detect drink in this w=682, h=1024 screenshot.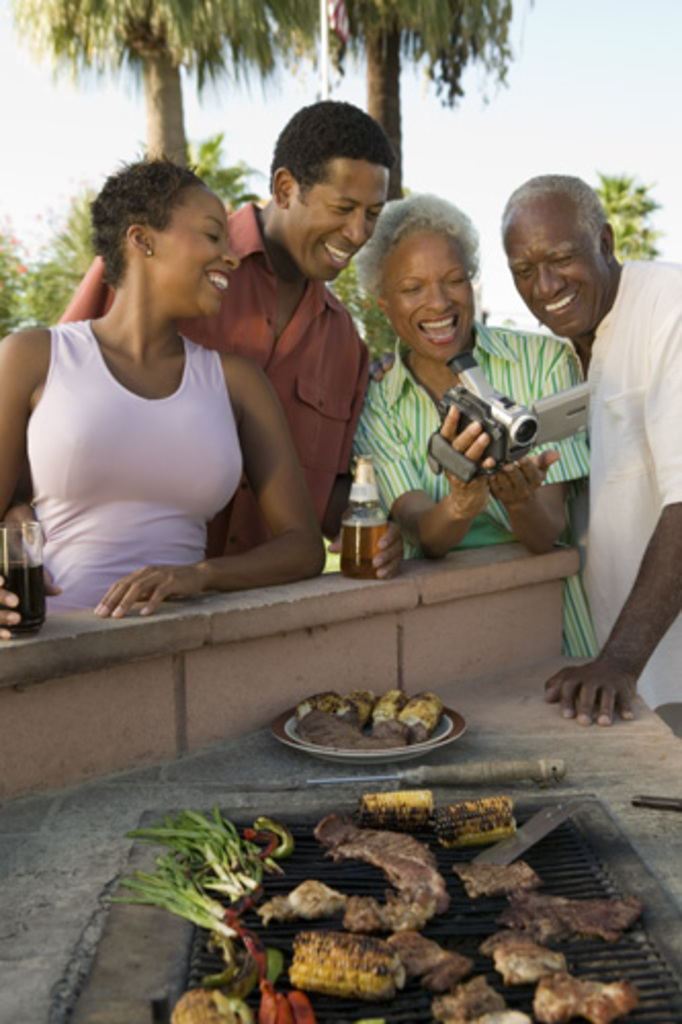
Detection: detection(0, 518, 49, 639).
